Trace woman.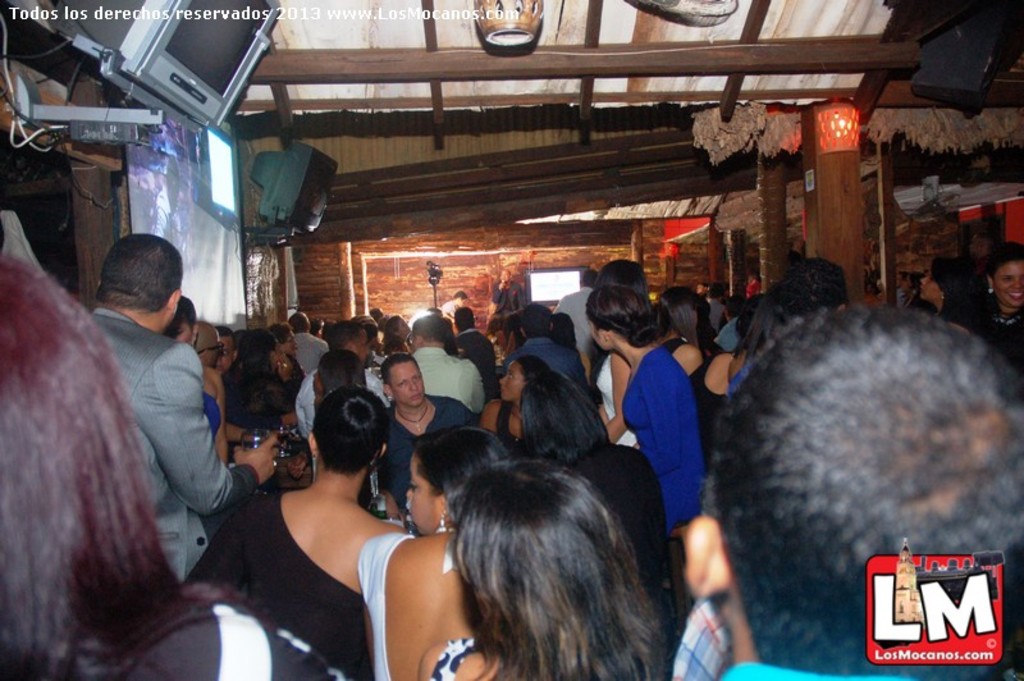
Traced to (x1=422, y1=463, x2=667, y2=678).
